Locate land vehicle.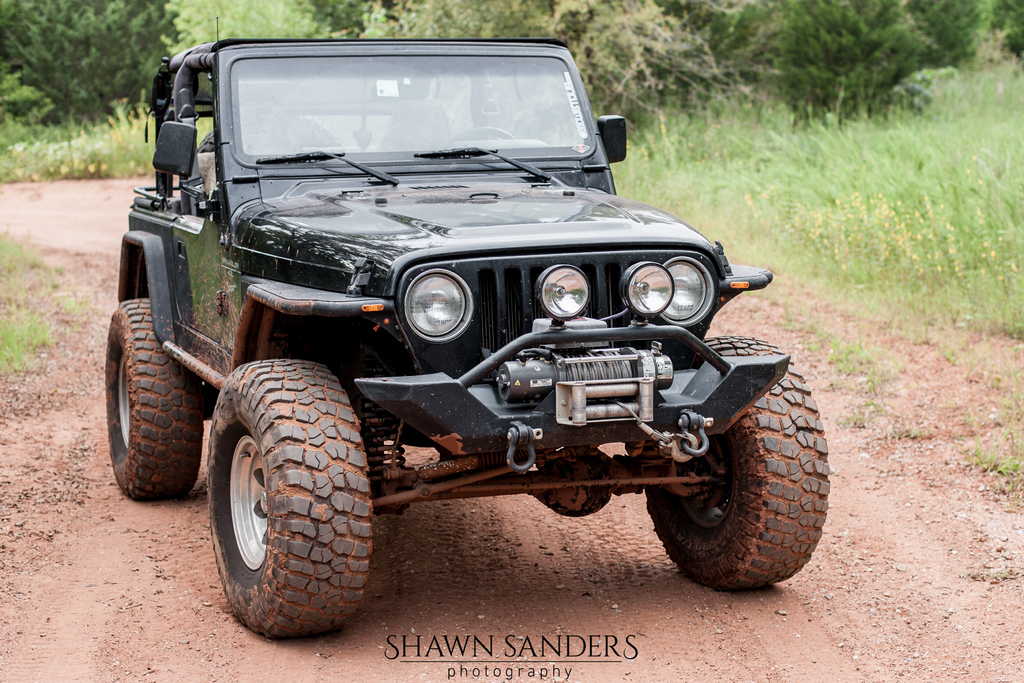
Bounding box: rect(101, 31, 838, 644).
